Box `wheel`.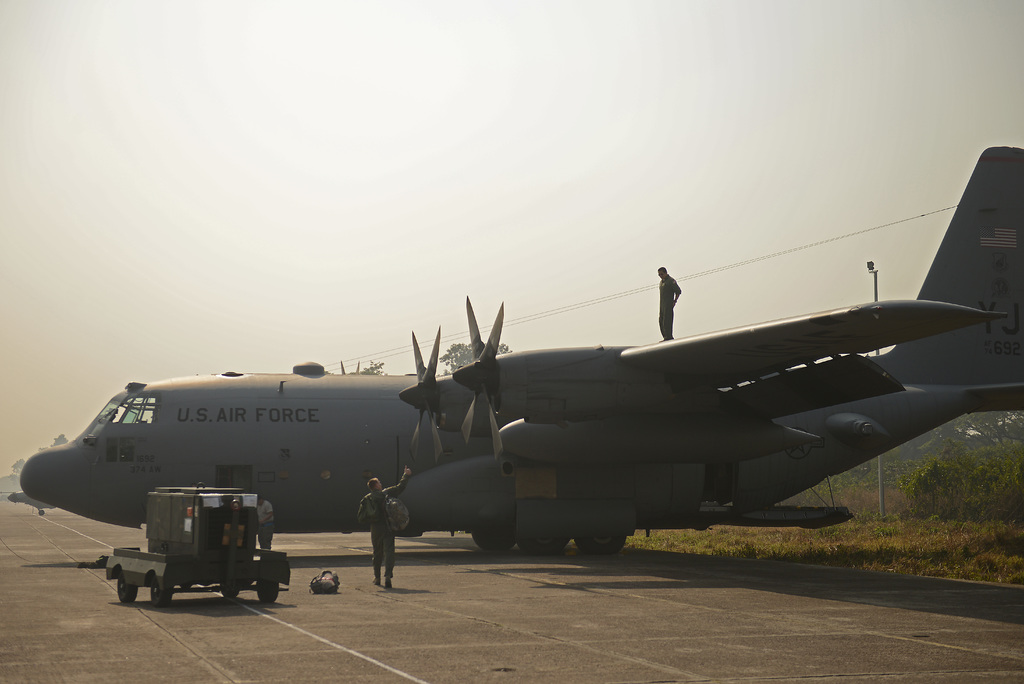
bbox=[517, 535, 568, 555].
